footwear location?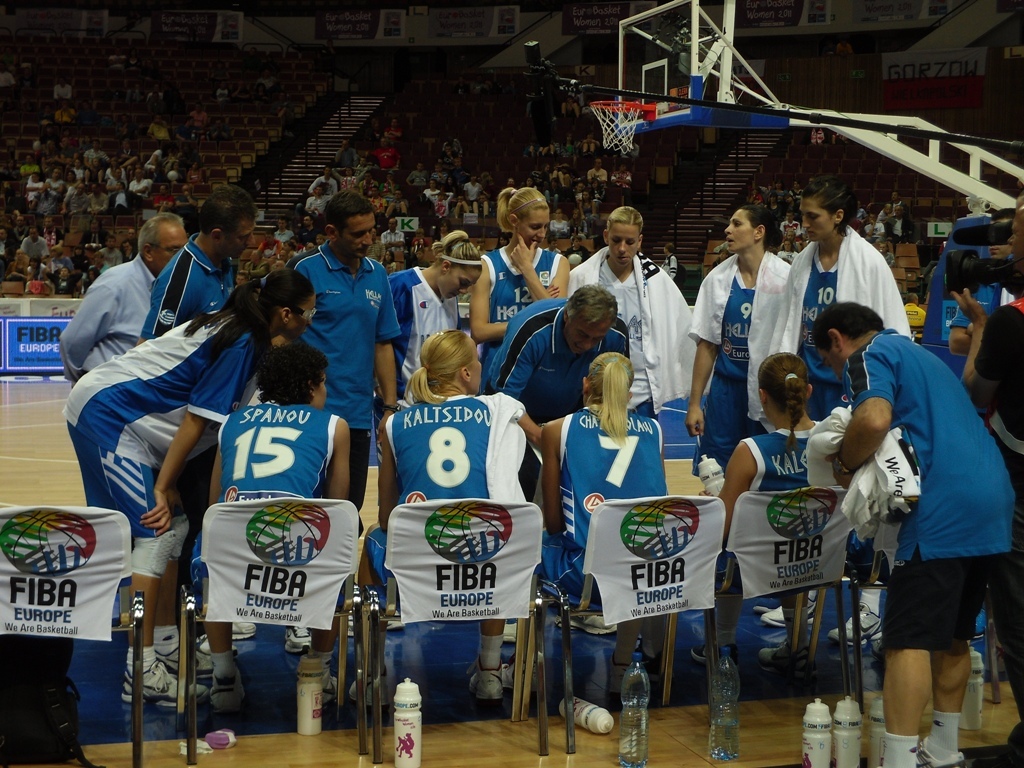
l=605, t=653, r=629, b=694
